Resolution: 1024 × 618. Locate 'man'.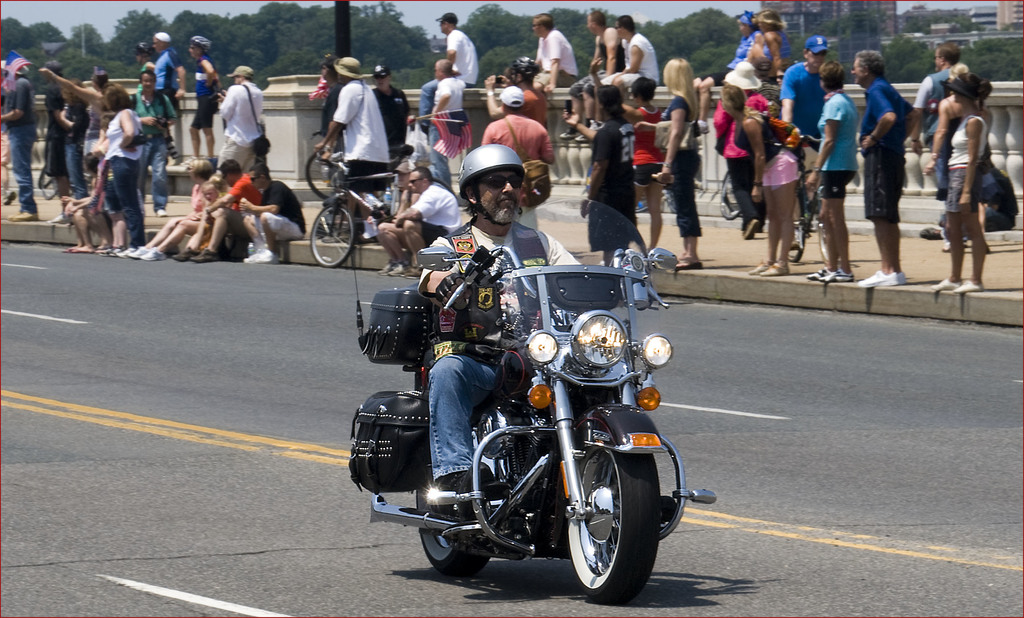
left=403, top=139, right=657, bottom=535.
